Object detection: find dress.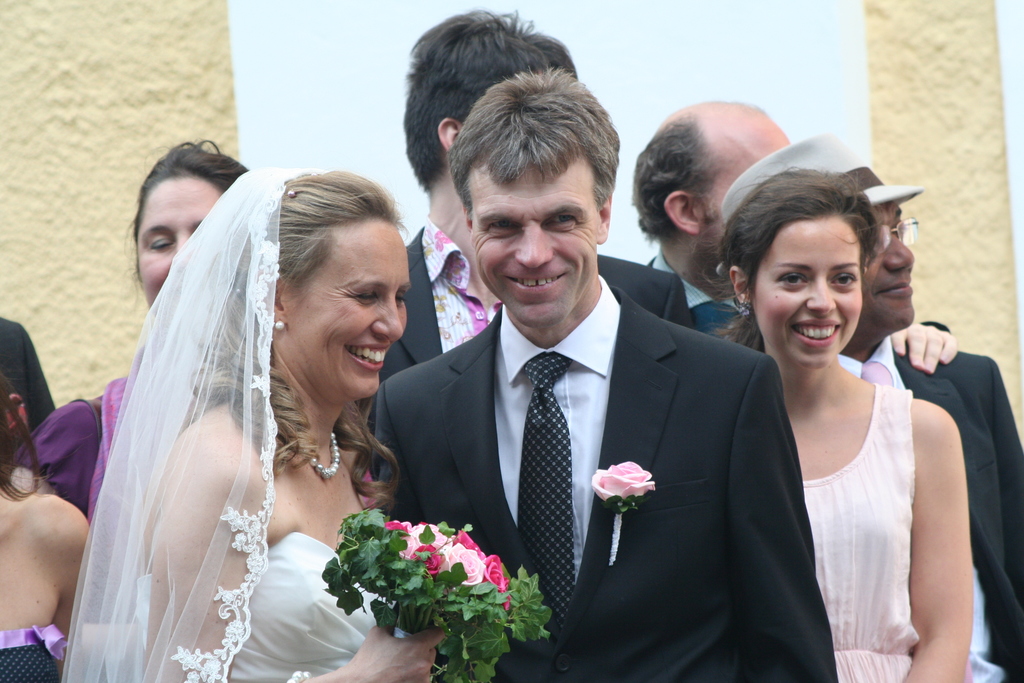
crop(58, 170, 383, 682).
